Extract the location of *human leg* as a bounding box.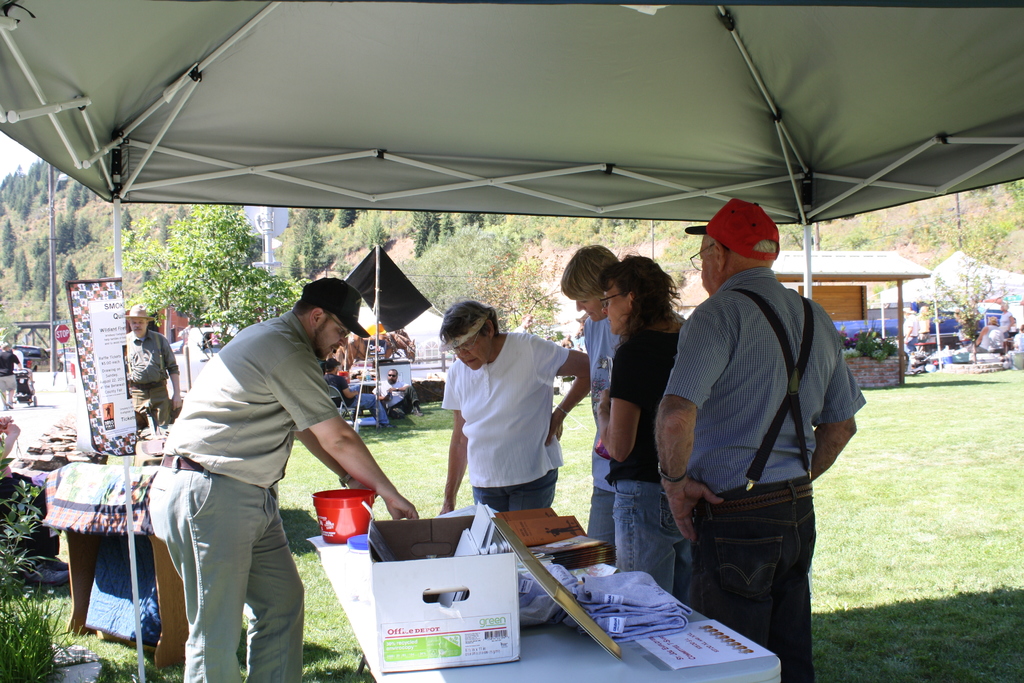
pyautogui.locateOnScreen(157, 475, 295, 682).
